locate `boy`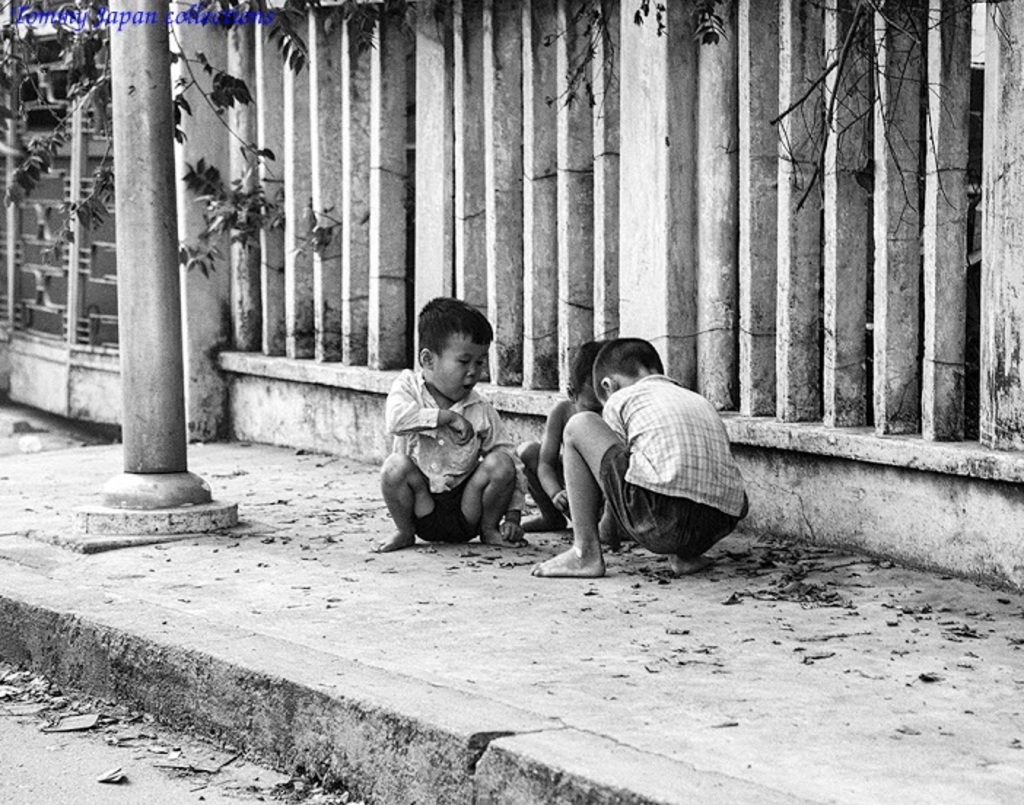
{"x1": 530, "y1": 337, "x2": 748, "y2": 576}
